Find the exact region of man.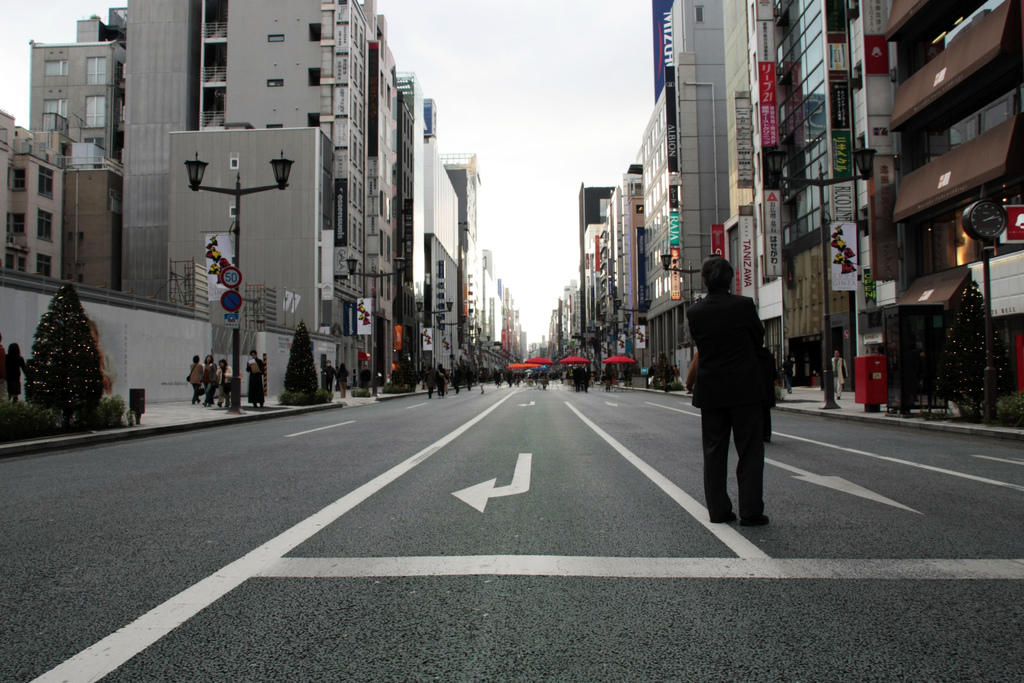
Exact region: Rect(686, 258, 792, 536).
